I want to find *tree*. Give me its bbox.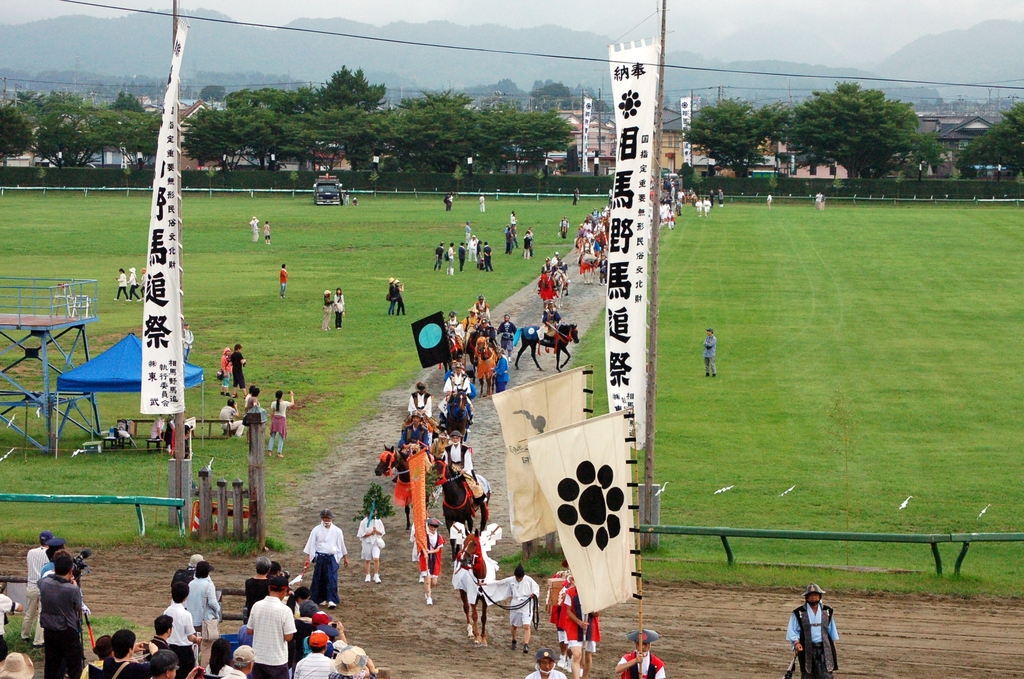
[left=180, top=109, right=300, bottom=171].
